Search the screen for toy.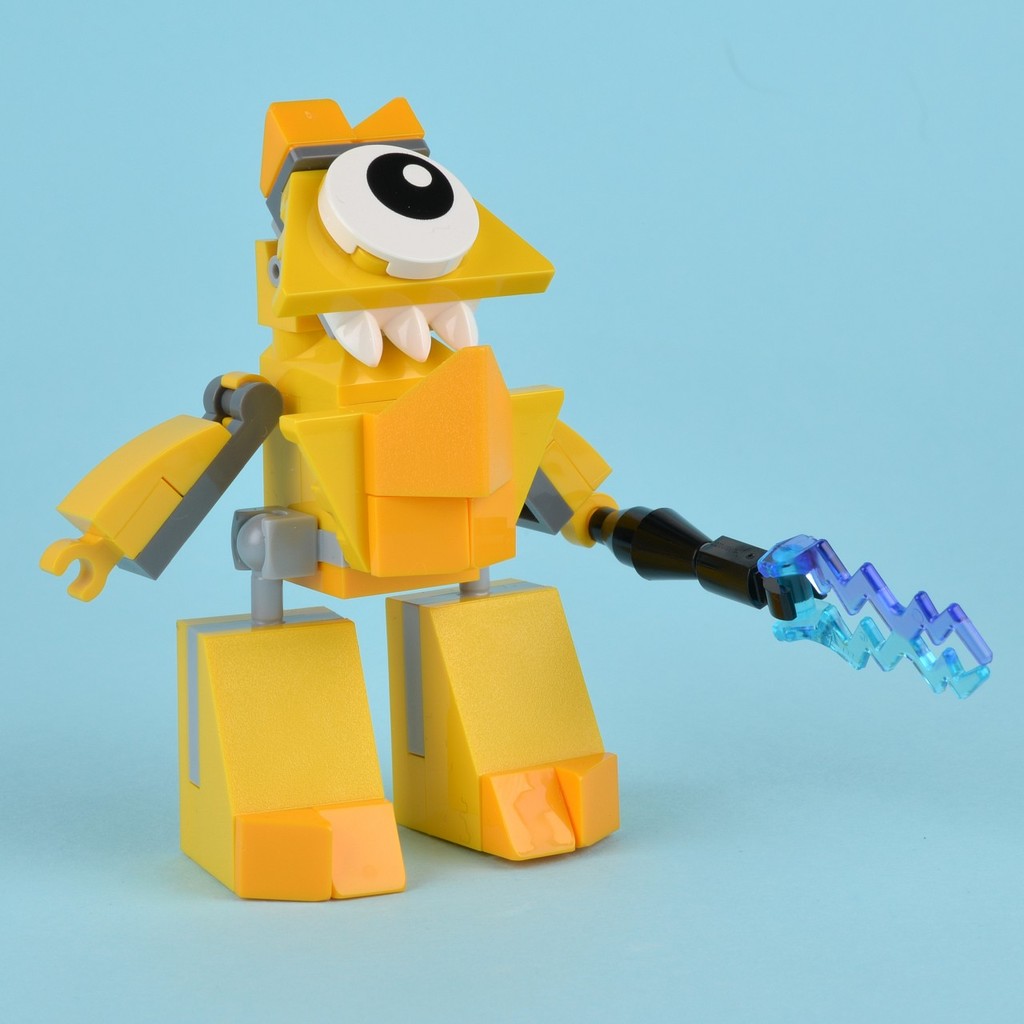
Found at Rect(754, 525, 1000, 699).
